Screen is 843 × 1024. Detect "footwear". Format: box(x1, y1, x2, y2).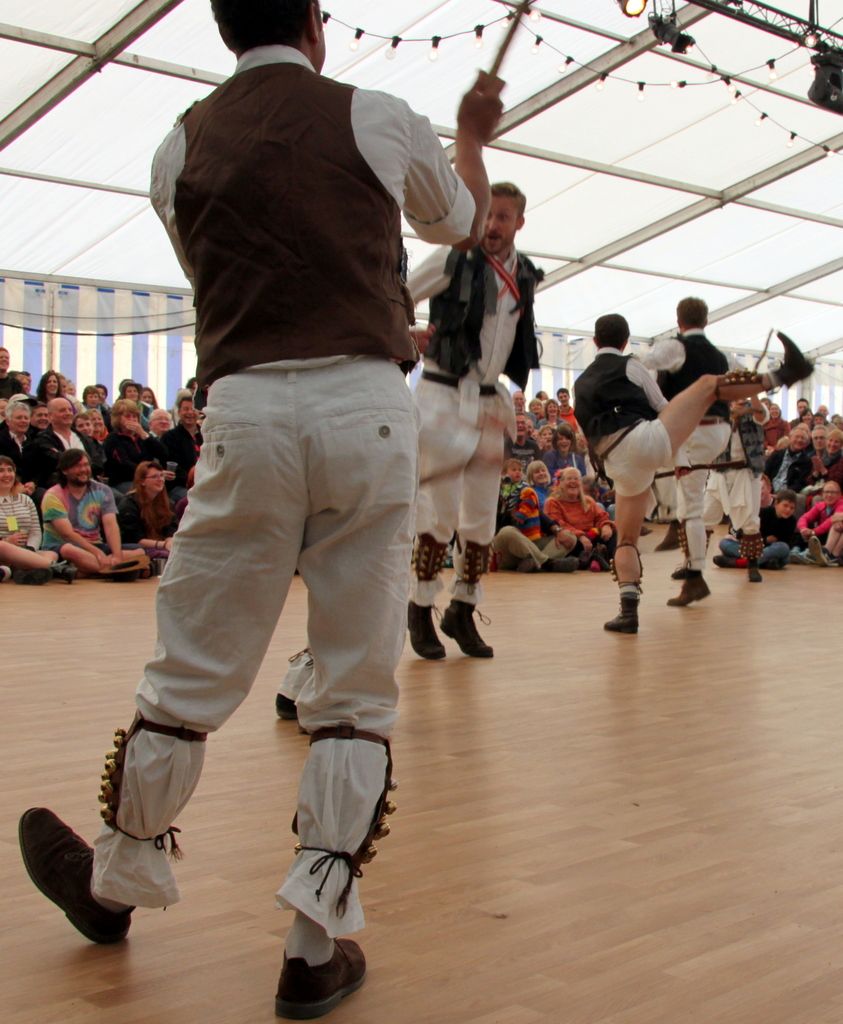
box(152, 554, 164, 577).
